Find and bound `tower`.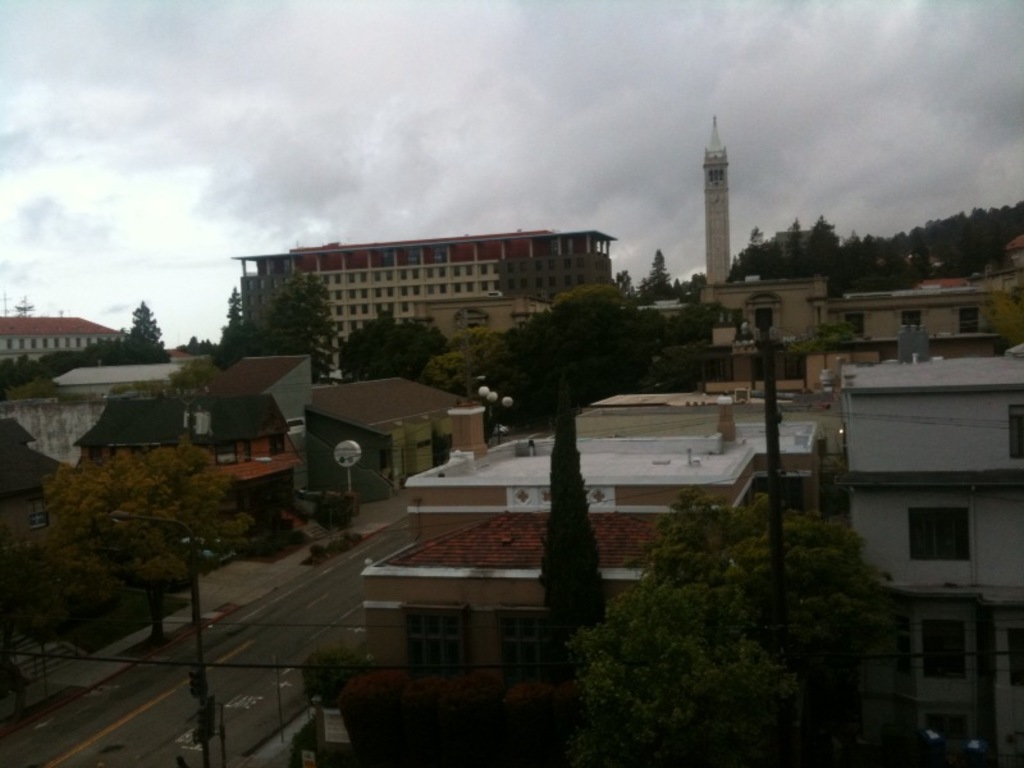
Bound: [left=705, top=115, right=730, bottom=283].
